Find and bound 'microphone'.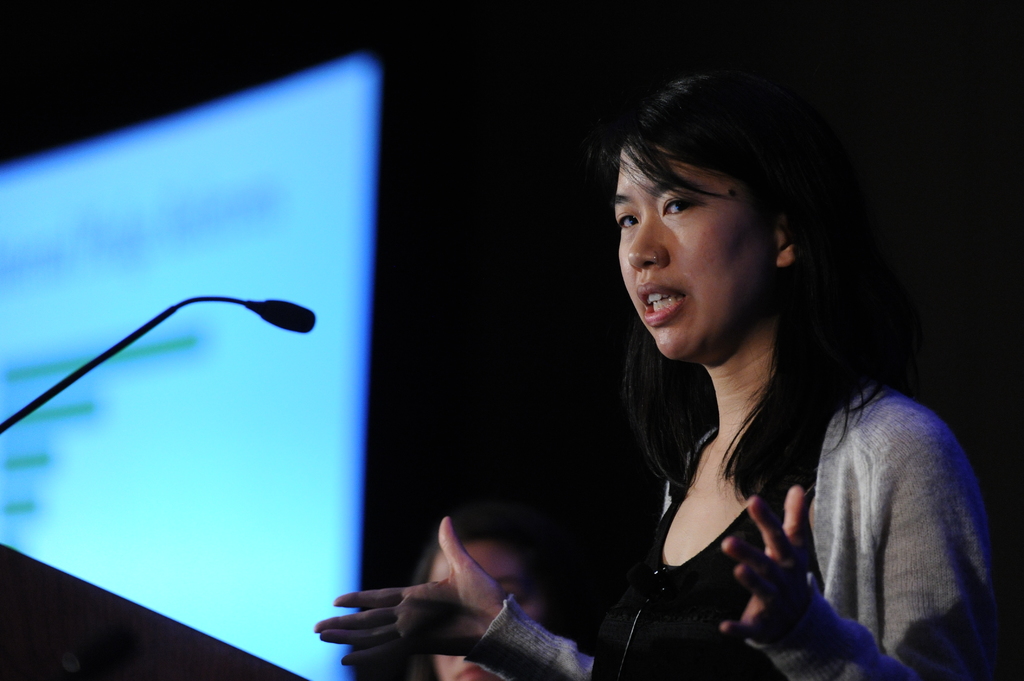
Bound: [264, 299, 316, 332].
